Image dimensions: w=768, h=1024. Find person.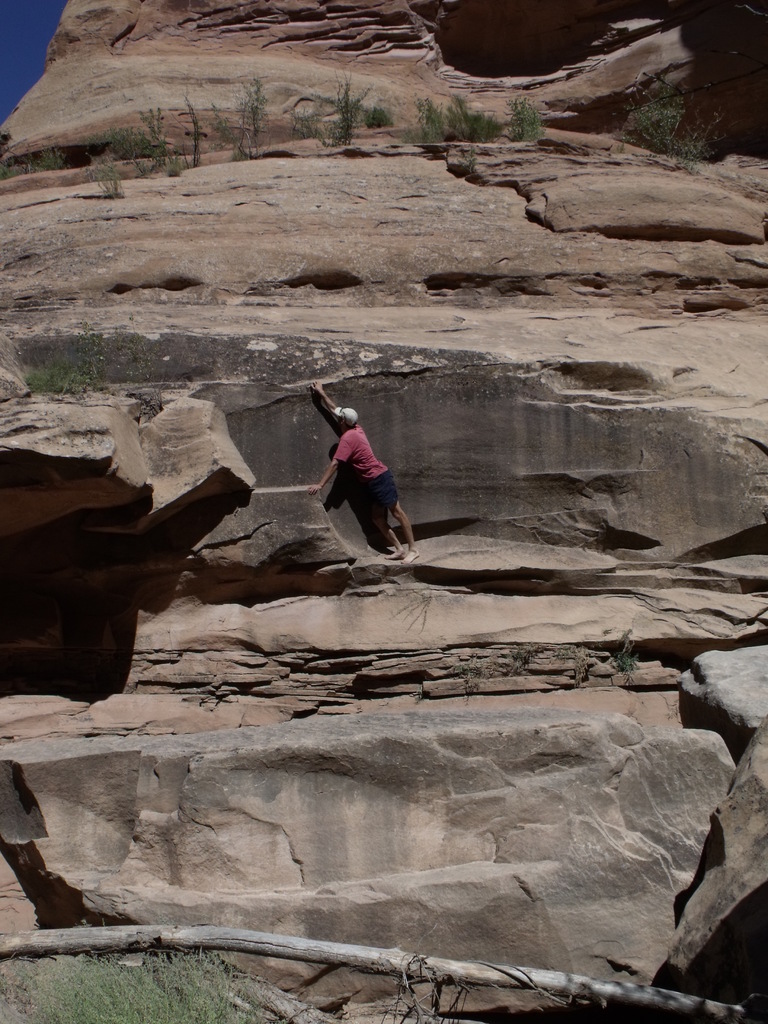
bbox=[310, 381, 412, 560].
